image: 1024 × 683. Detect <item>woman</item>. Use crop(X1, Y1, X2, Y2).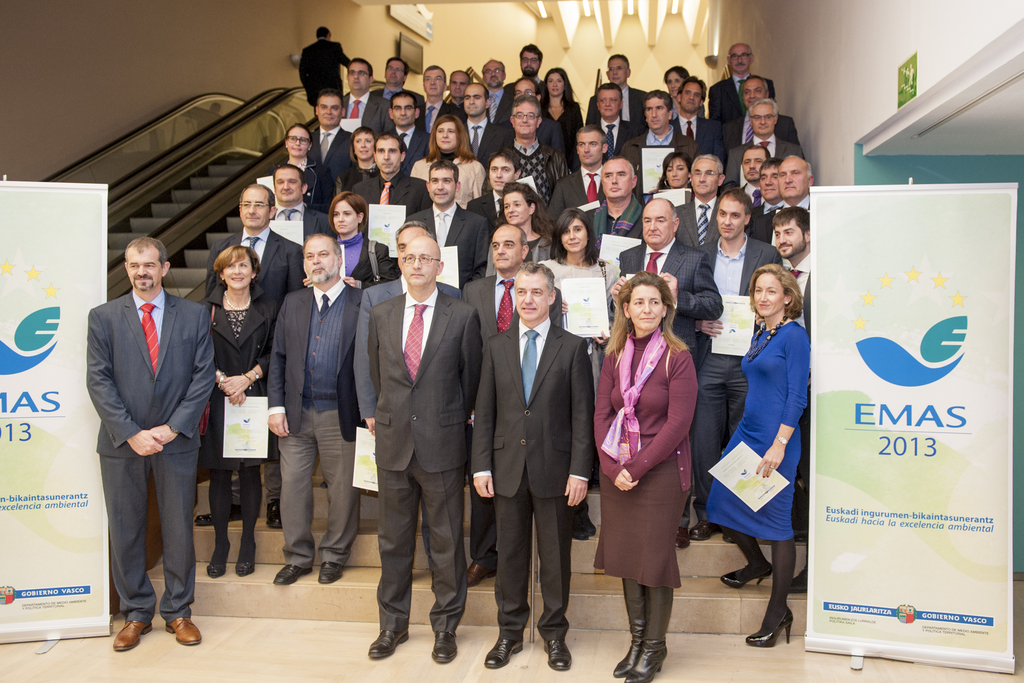
crop(301, 190, 399, 488).
